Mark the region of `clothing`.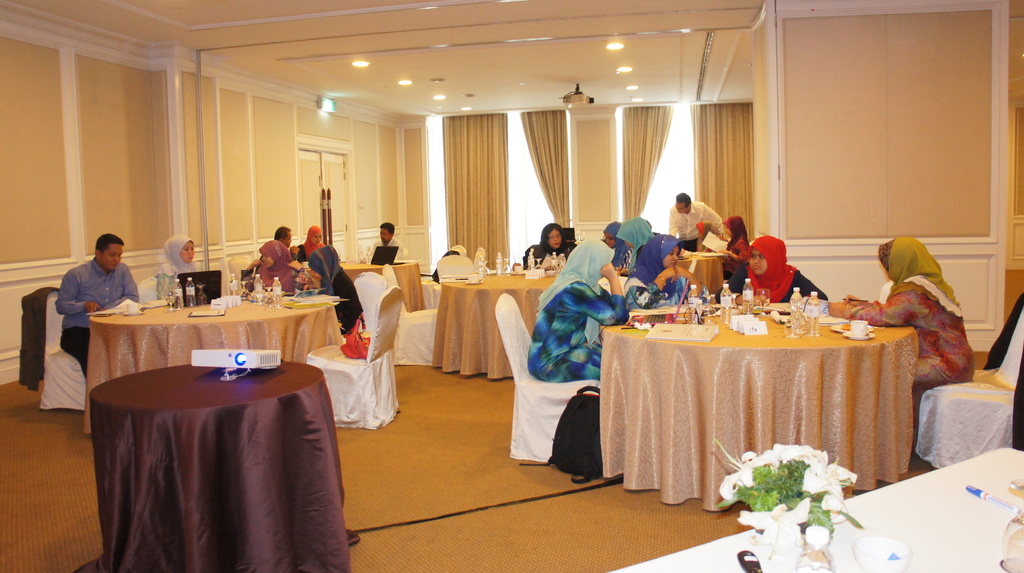
Region: x1=524, y1=224, x2=573, y2=258.
